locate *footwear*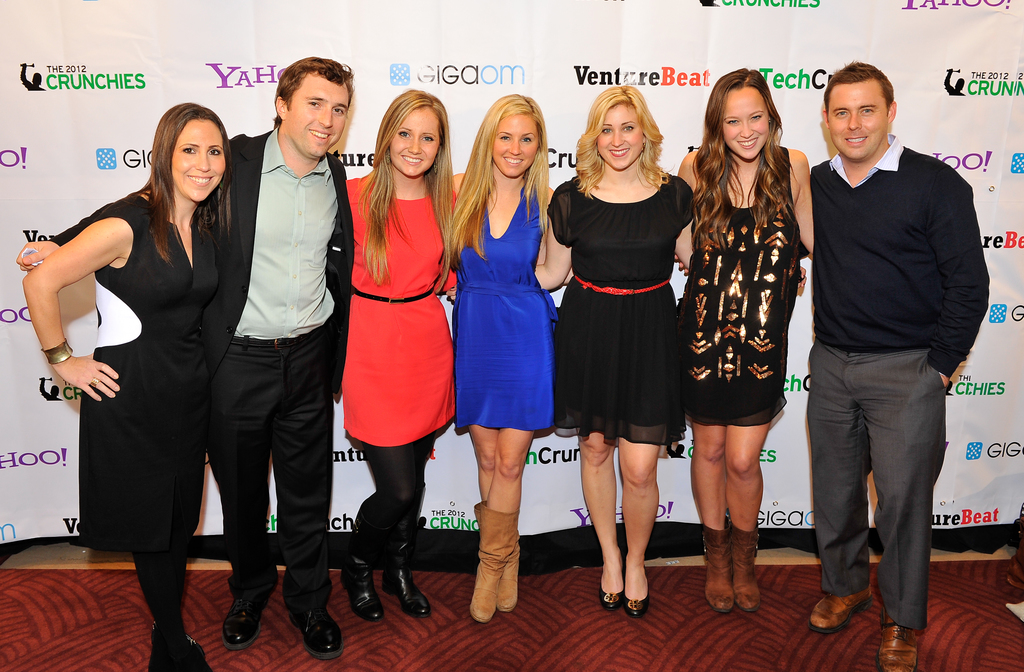
<box>170,621,218,671</box>
